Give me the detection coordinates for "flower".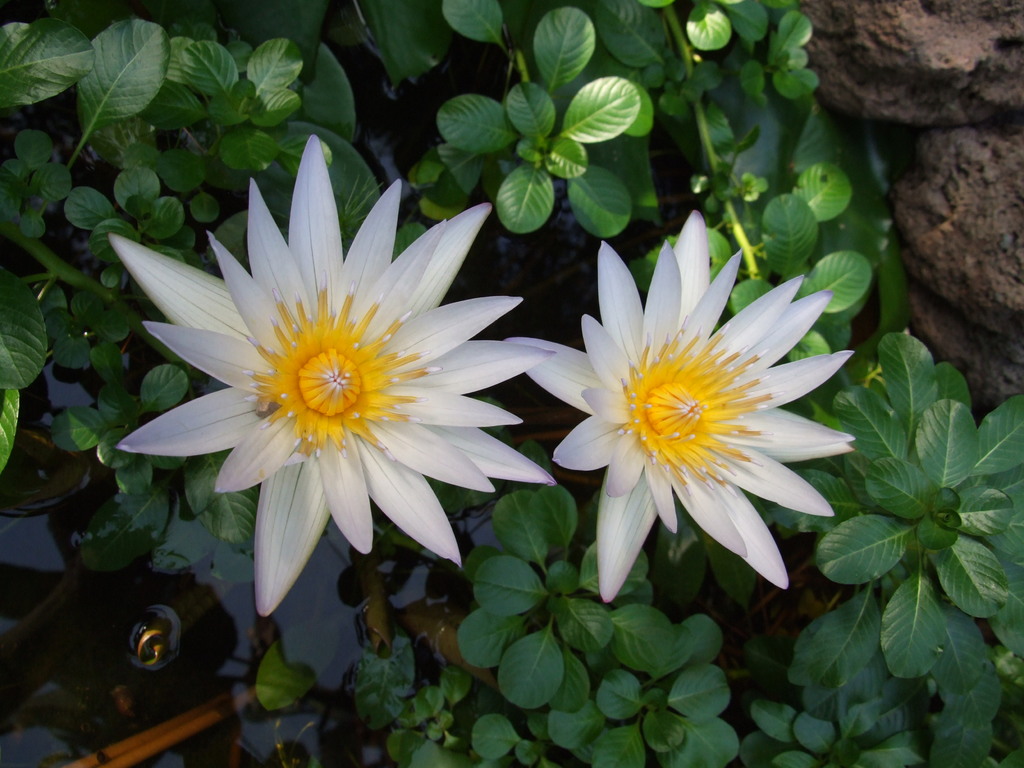
[x1=102, y1=131, x2=515, y2=579].
